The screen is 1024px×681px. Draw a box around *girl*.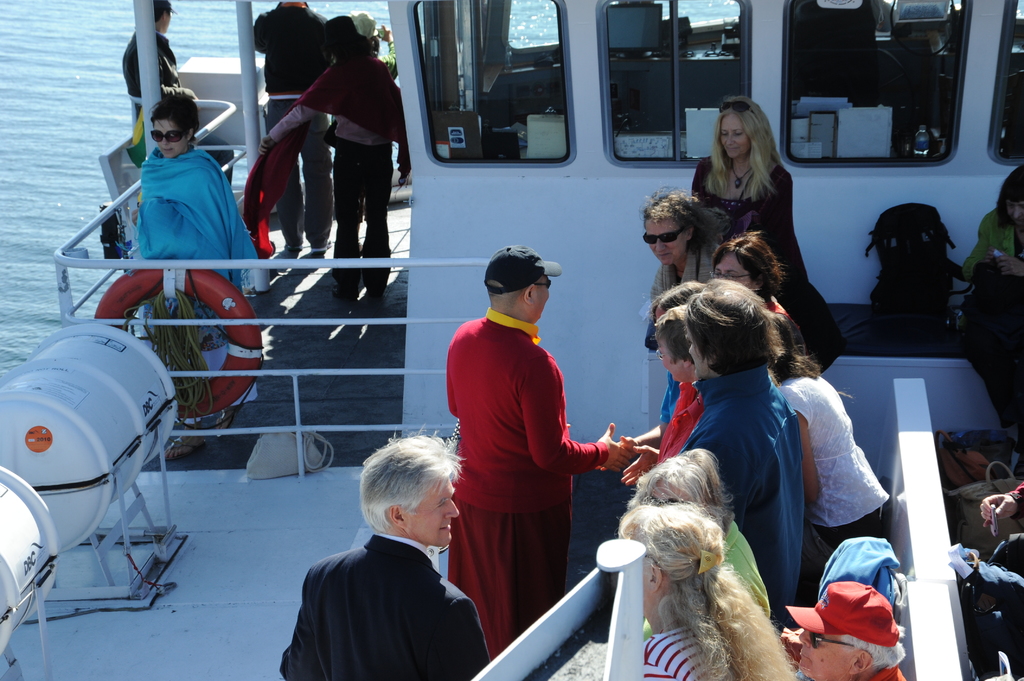
crop(132, 94, 261, 456).
